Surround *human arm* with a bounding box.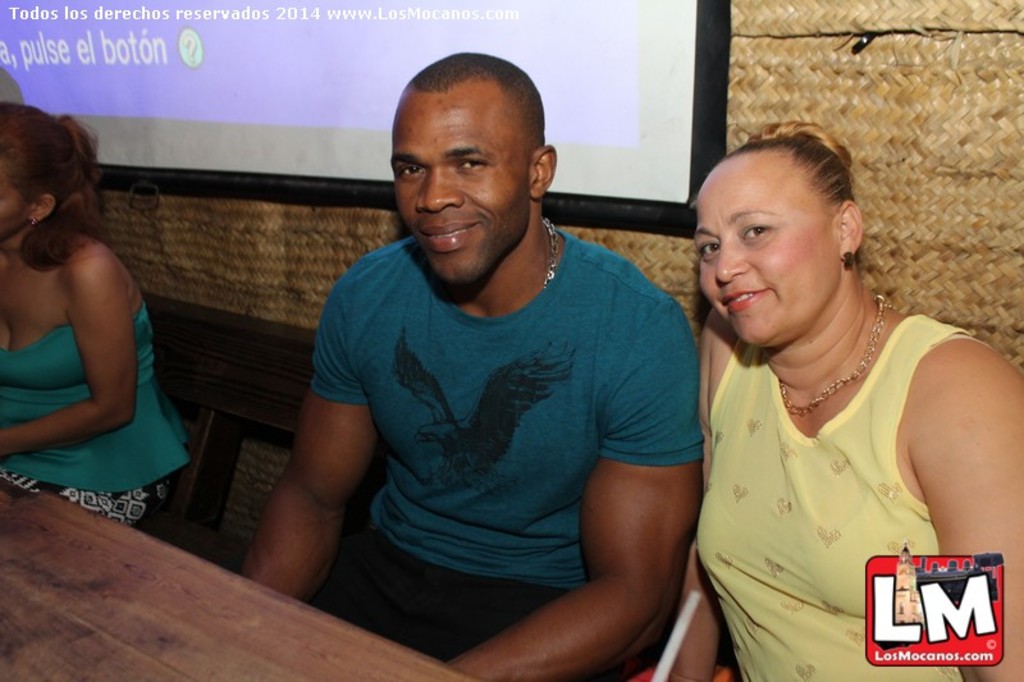
left=654, top=315, right=726, bottom=681.
